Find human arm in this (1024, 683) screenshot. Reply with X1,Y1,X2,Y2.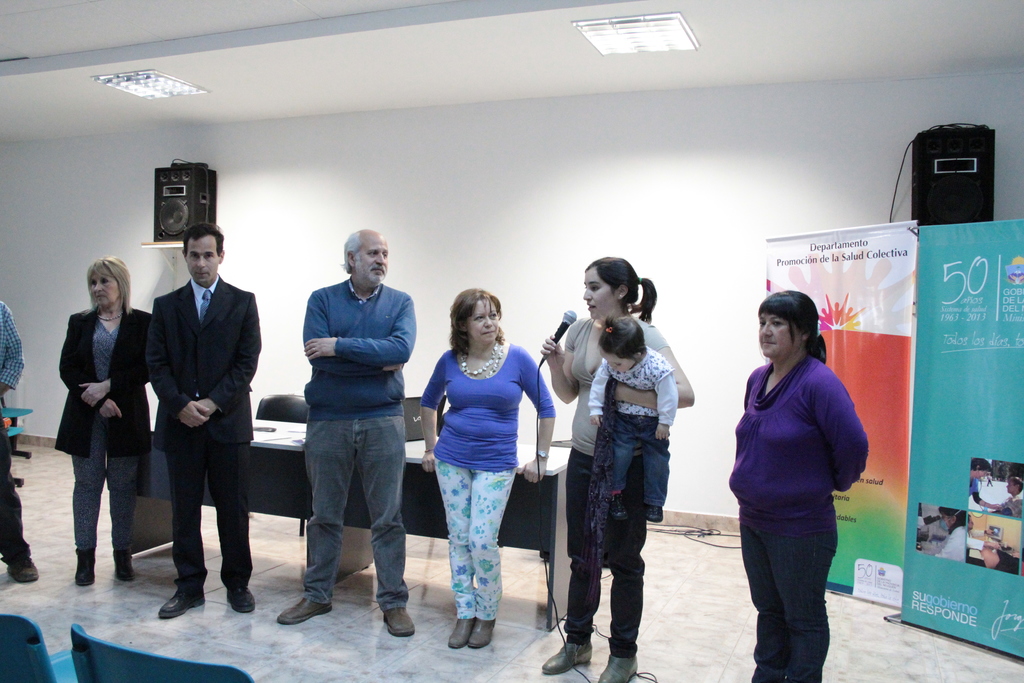
197,302,261,415.
